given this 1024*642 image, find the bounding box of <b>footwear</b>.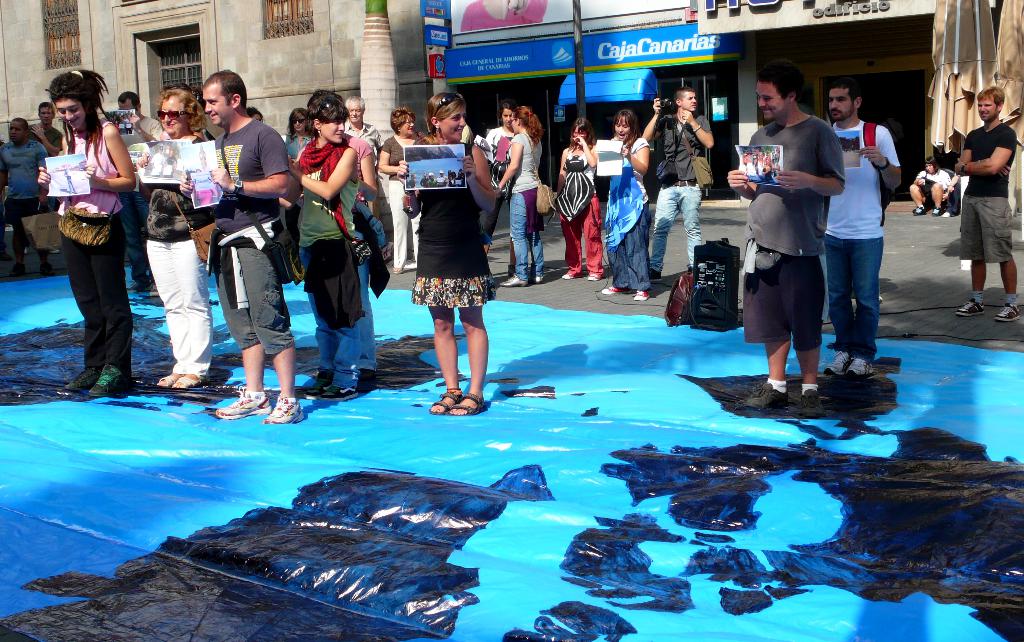
601:283:621:295.
